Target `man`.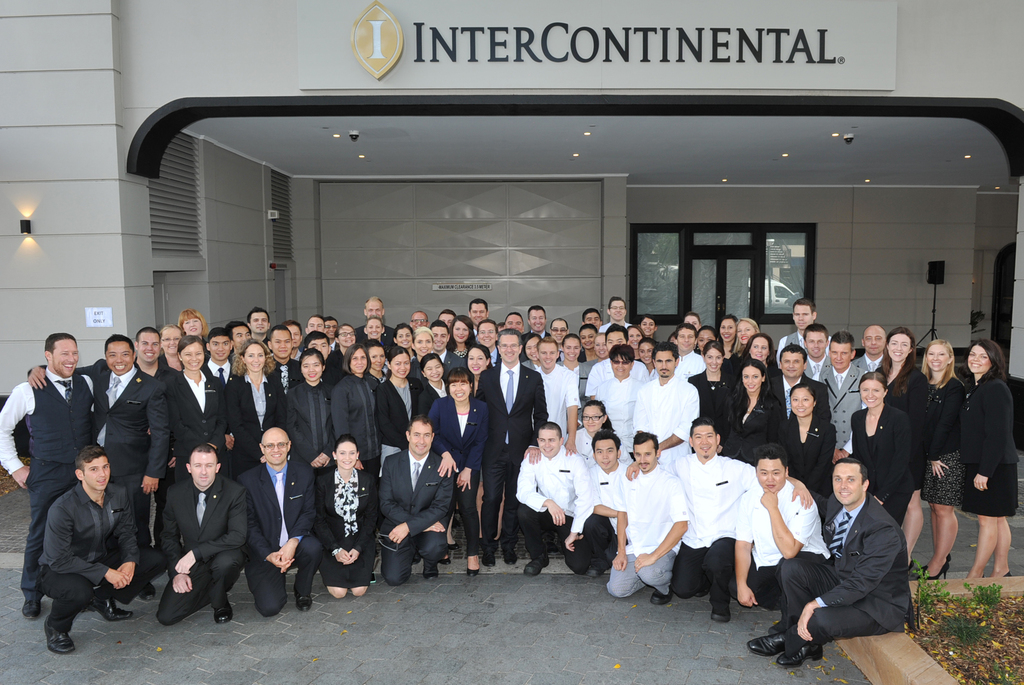
Target region: 590,342,651,445.
